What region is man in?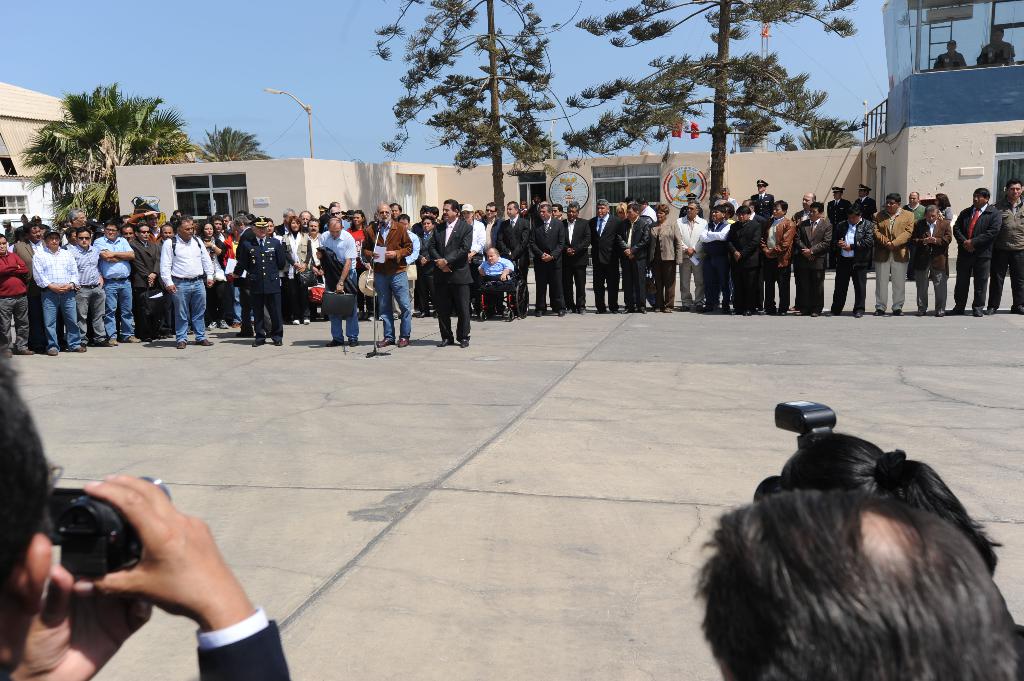
700:209:730:312.
